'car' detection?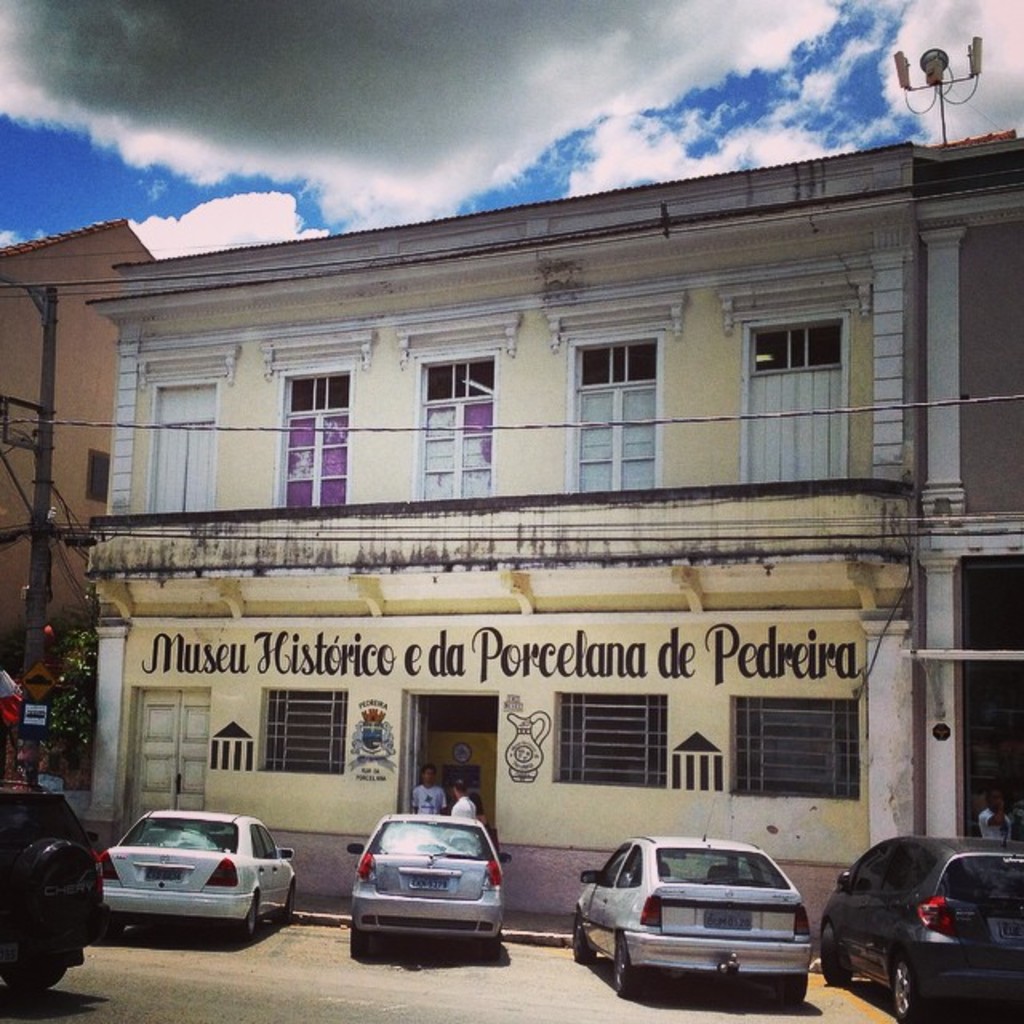
91:813:301:930
